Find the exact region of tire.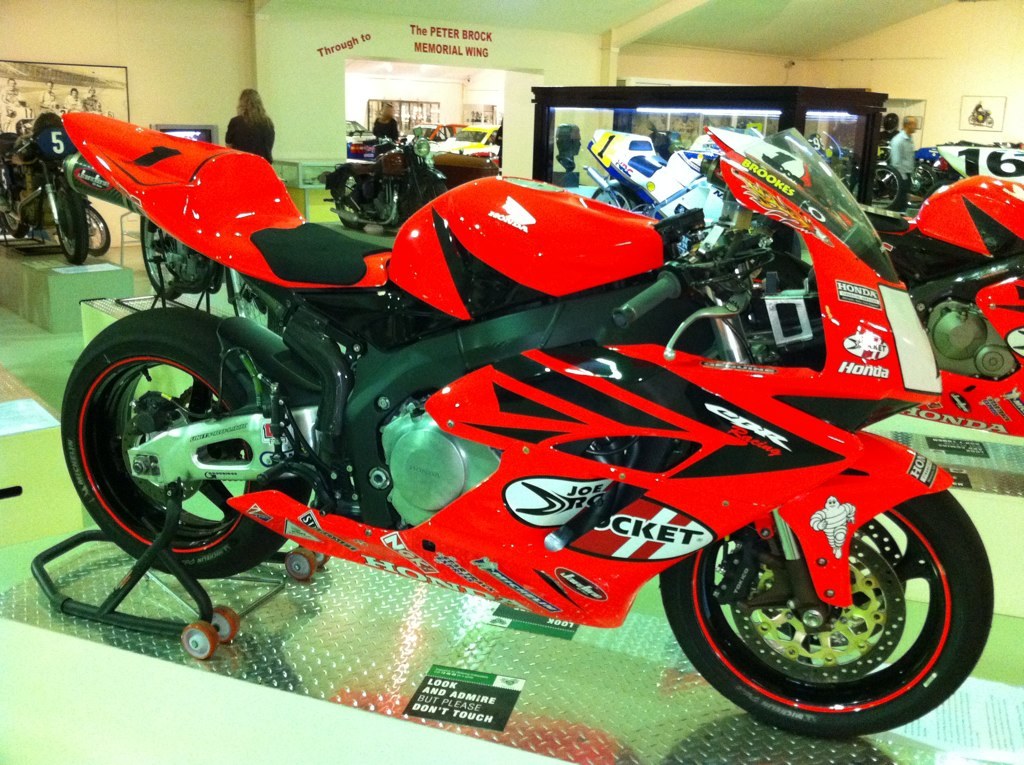
Exact region: 213, 608, 238, 644.
